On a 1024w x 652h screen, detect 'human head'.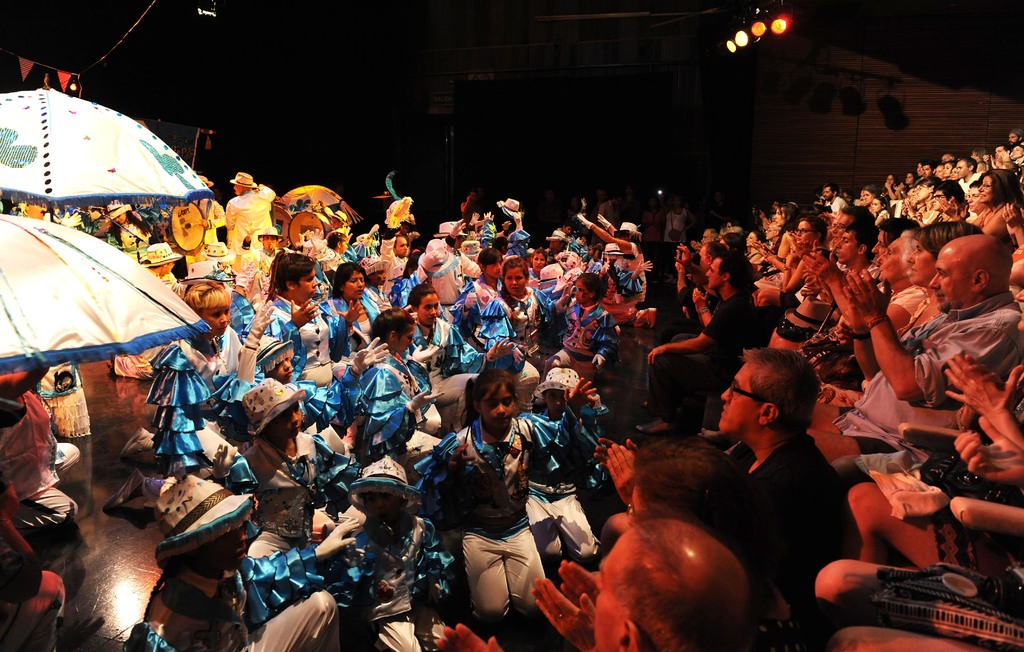
467 368 518 430.
